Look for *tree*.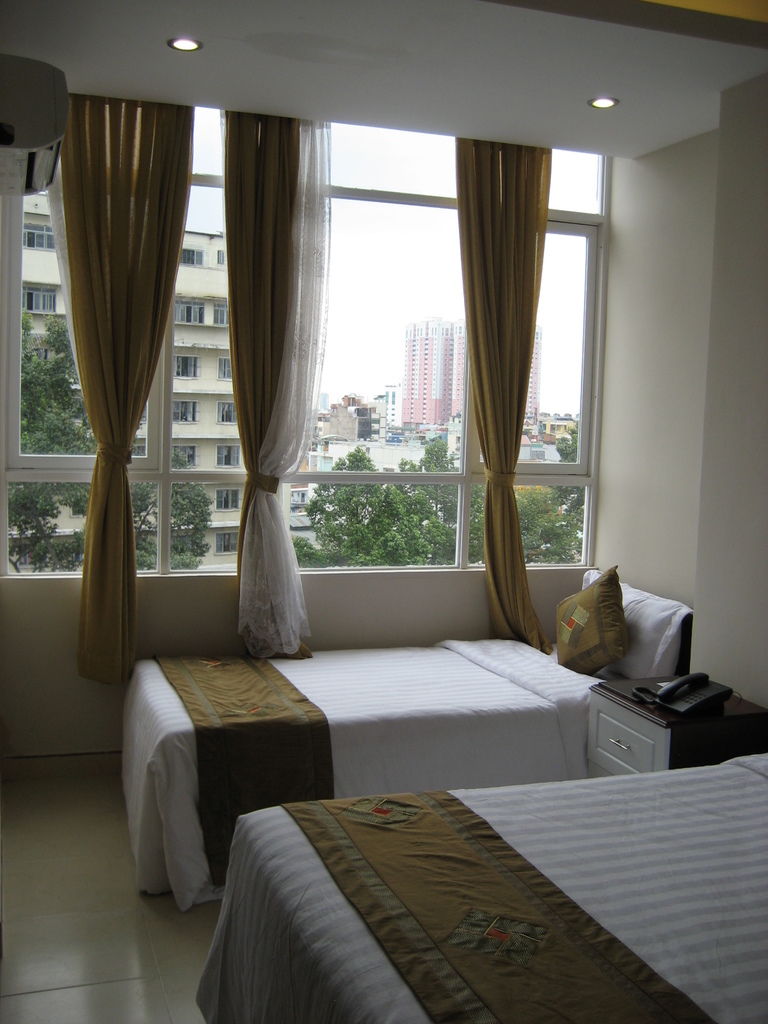
Found: detection(543, 419, 591, 557).
